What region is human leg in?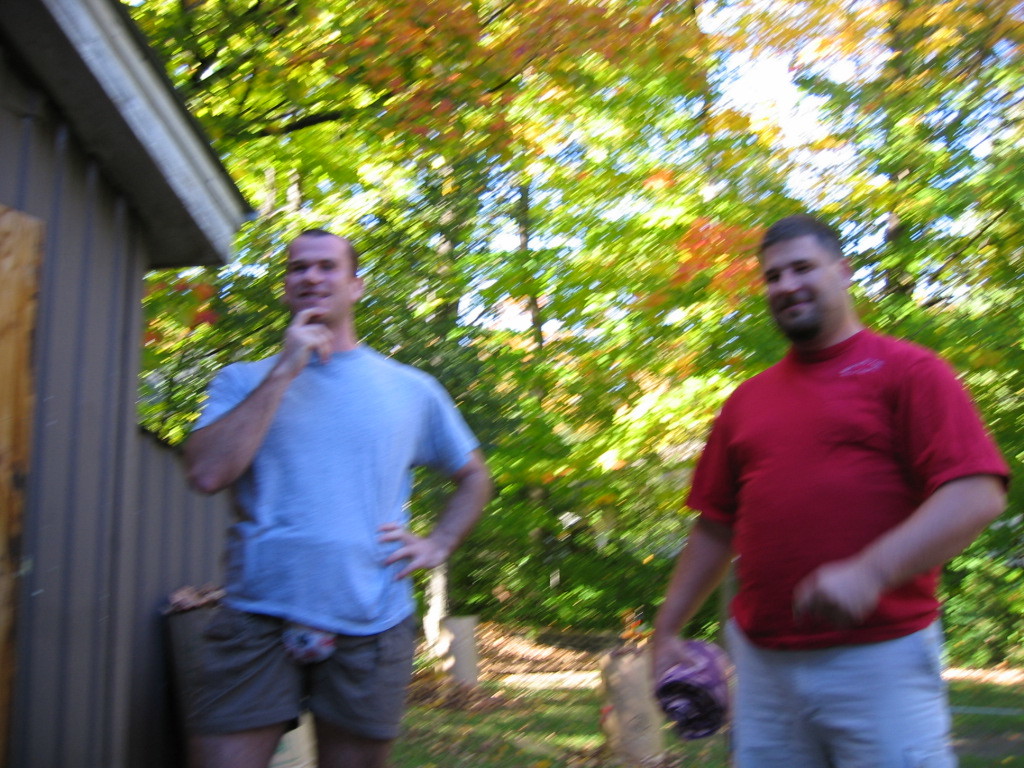
bbox(187, 604, 301, 767).
